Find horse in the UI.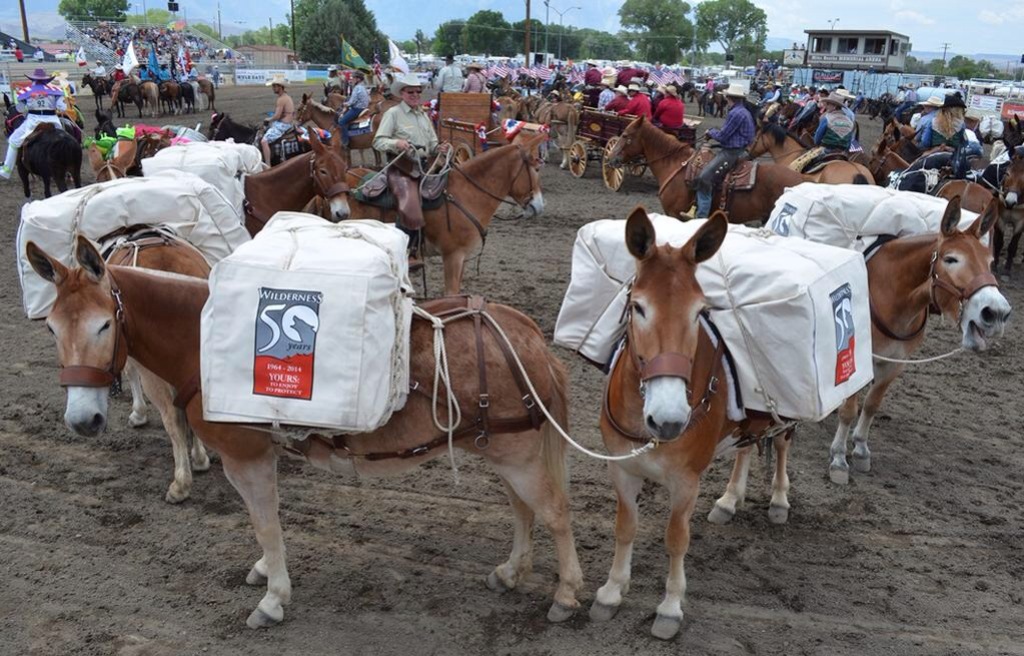
UI element at {"x1": 92, "y1": 106, "x2": 122, "y2": 150}.
